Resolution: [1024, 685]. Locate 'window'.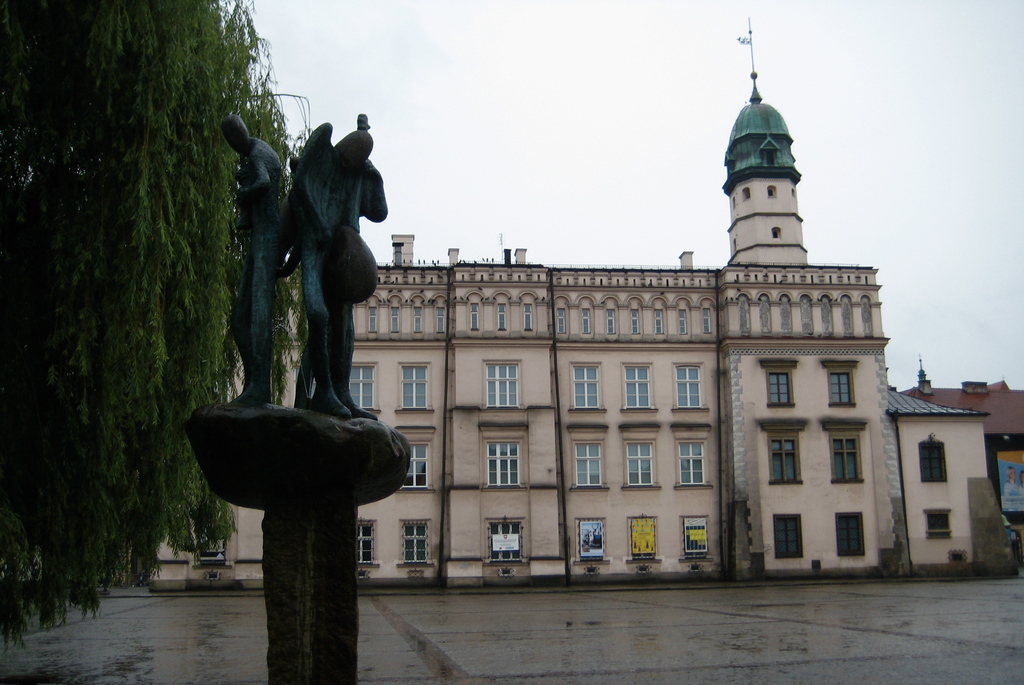
[628, 440, 650, 487].
